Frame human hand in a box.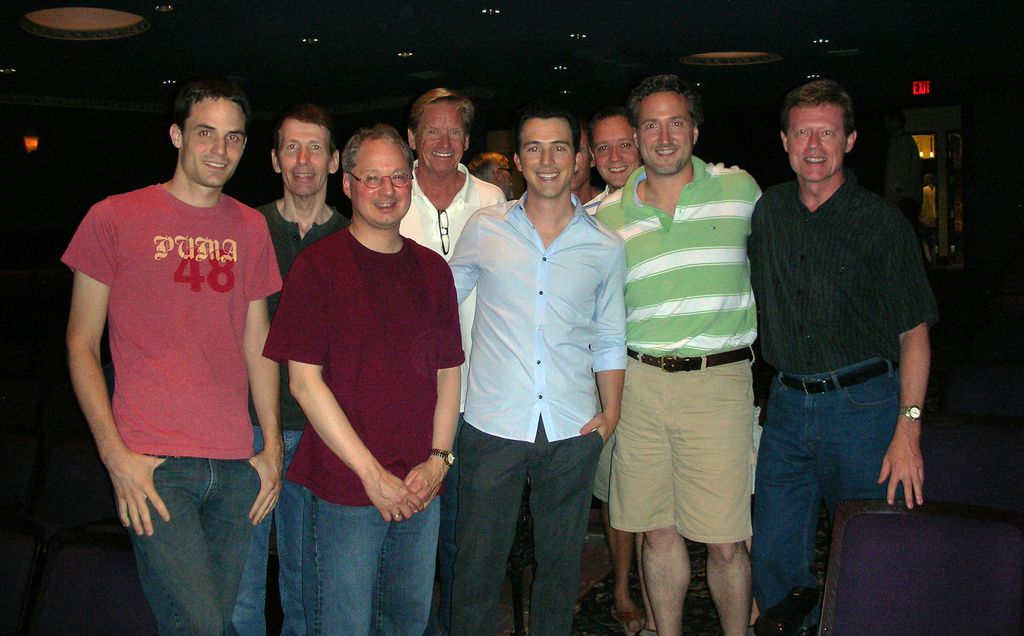
left=246, top=450, right=284, bottom=529.
